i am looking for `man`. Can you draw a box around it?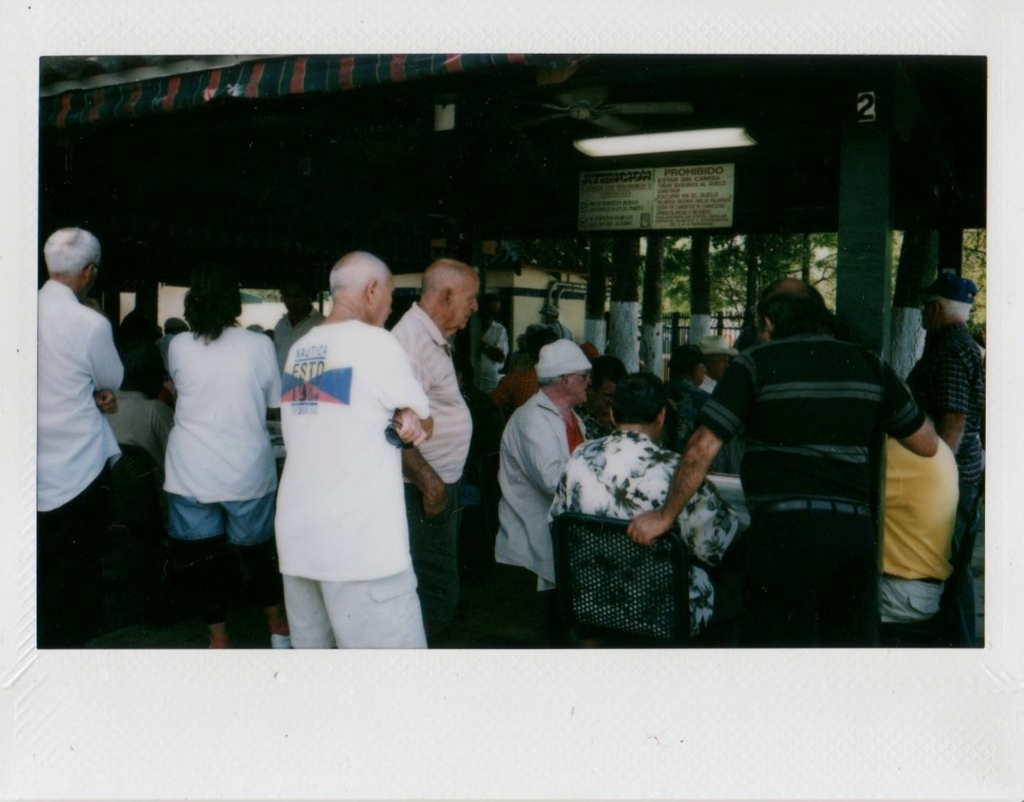
Sure, the bounding box is 26 226 159 648.
